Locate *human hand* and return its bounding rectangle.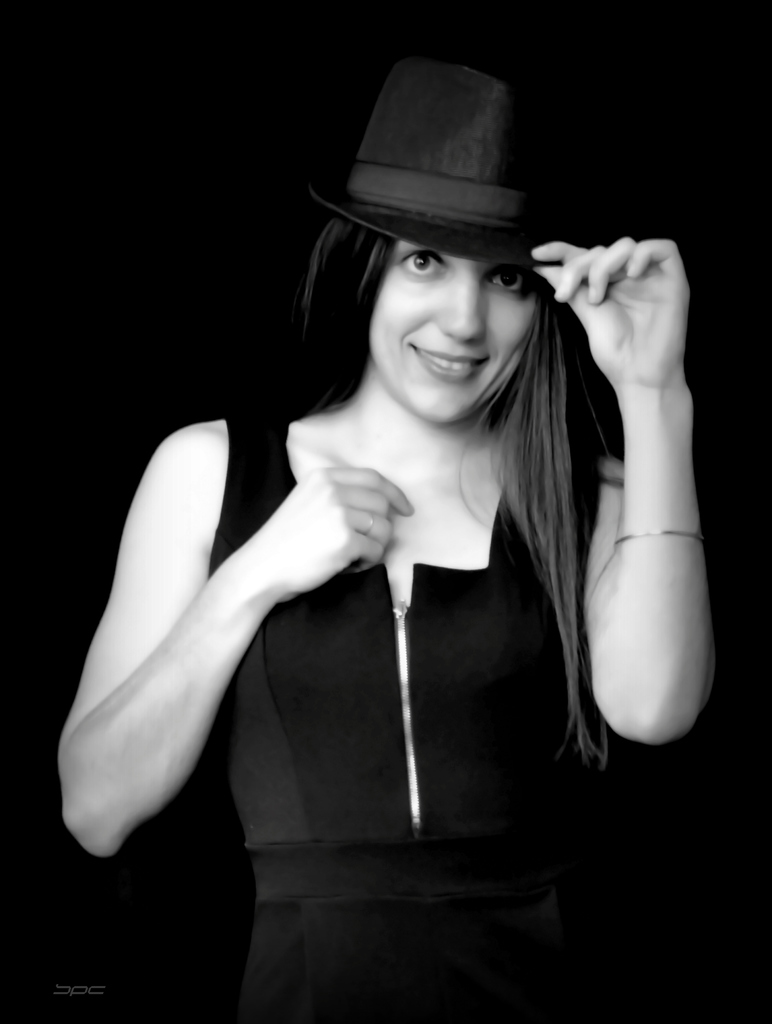
bbox(559, 211, 705, 429).
